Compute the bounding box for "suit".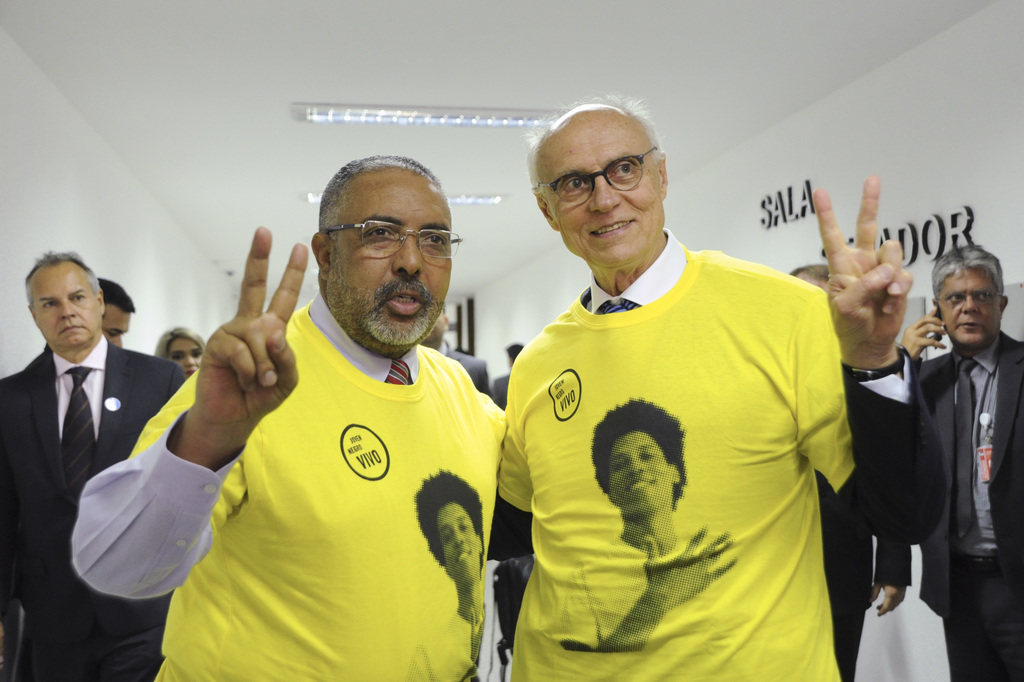
BBox(441, 341, 493, 395).
